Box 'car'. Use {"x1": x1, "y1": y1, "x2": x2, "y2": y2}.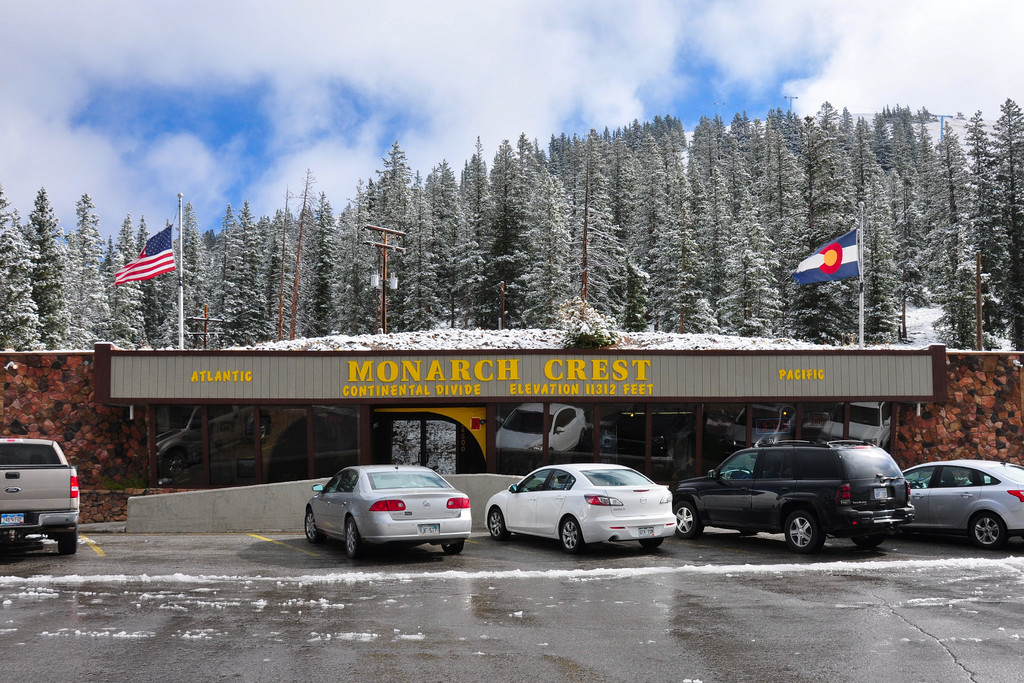
{"x1": 303, "y1": 464, "x2": 476, "y2": 558}.
